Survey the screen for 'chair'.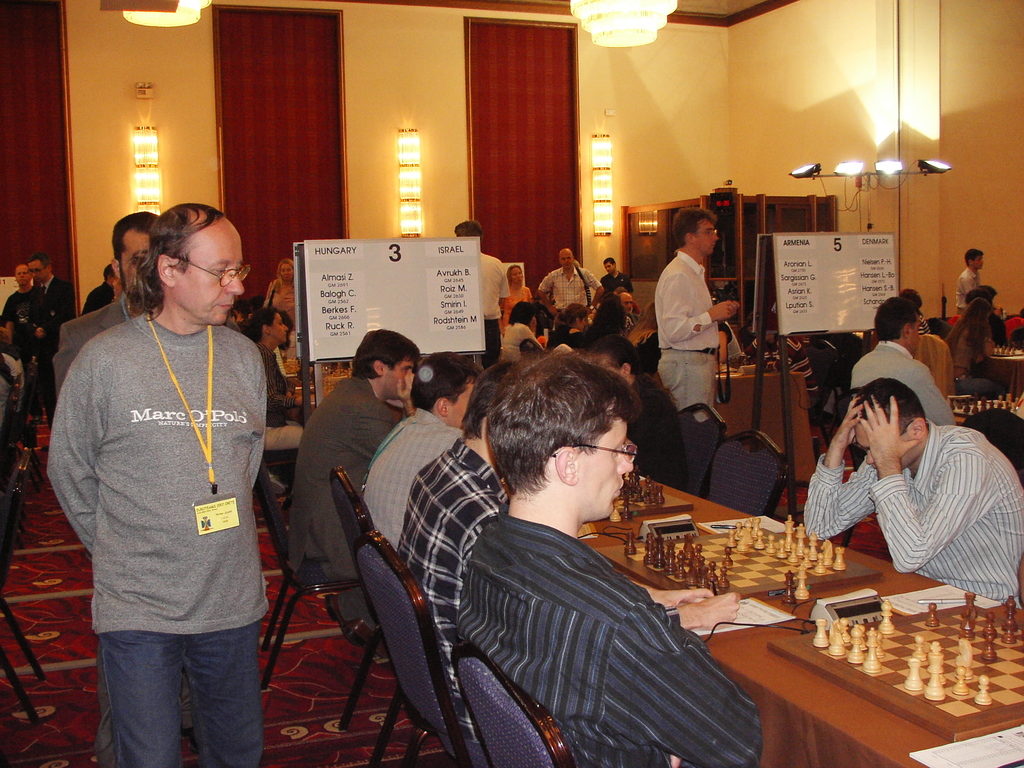
Survey found: 835, 387, 873, 479.
